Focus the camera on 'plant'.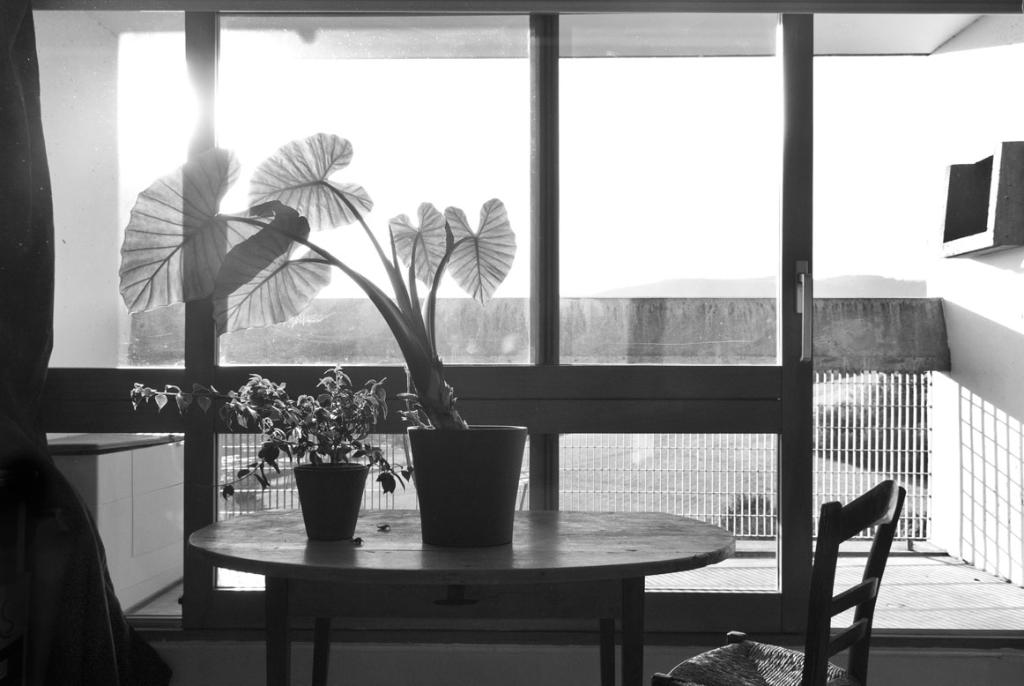
Focus region: <box>174,95,491,484</box>.
